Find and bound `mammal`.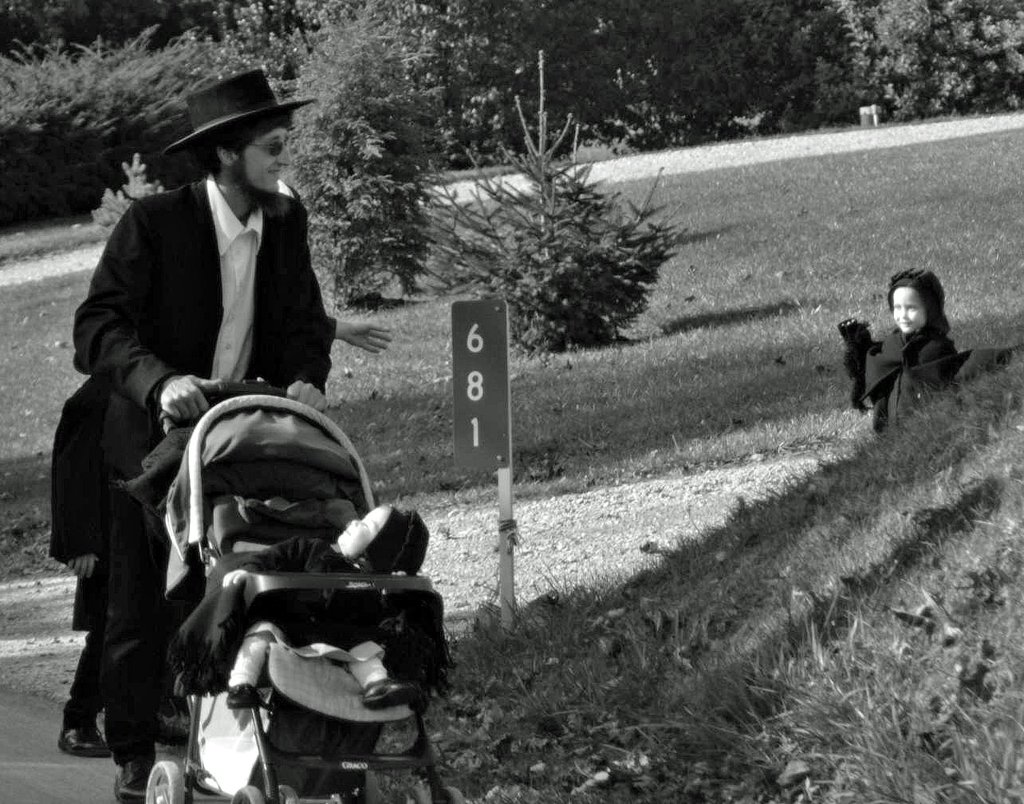
Bound: x1=835, y1=283, x2=947, y2=436.
